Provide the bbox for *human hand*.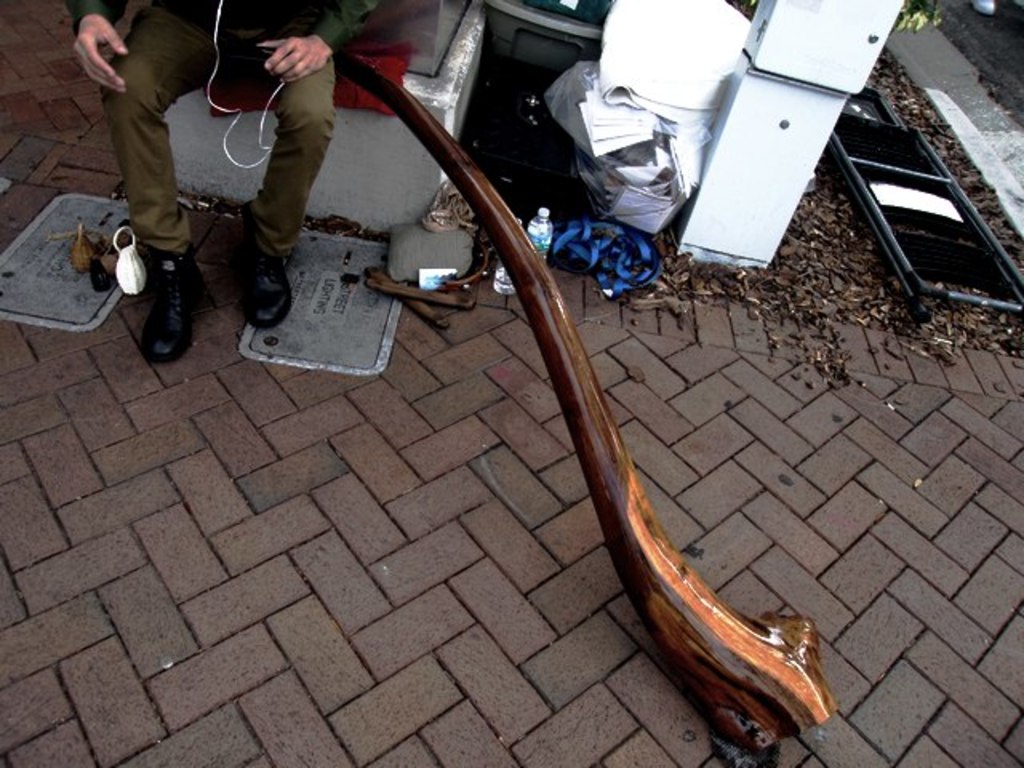
<region>256, 35, 330, 88</region>.
